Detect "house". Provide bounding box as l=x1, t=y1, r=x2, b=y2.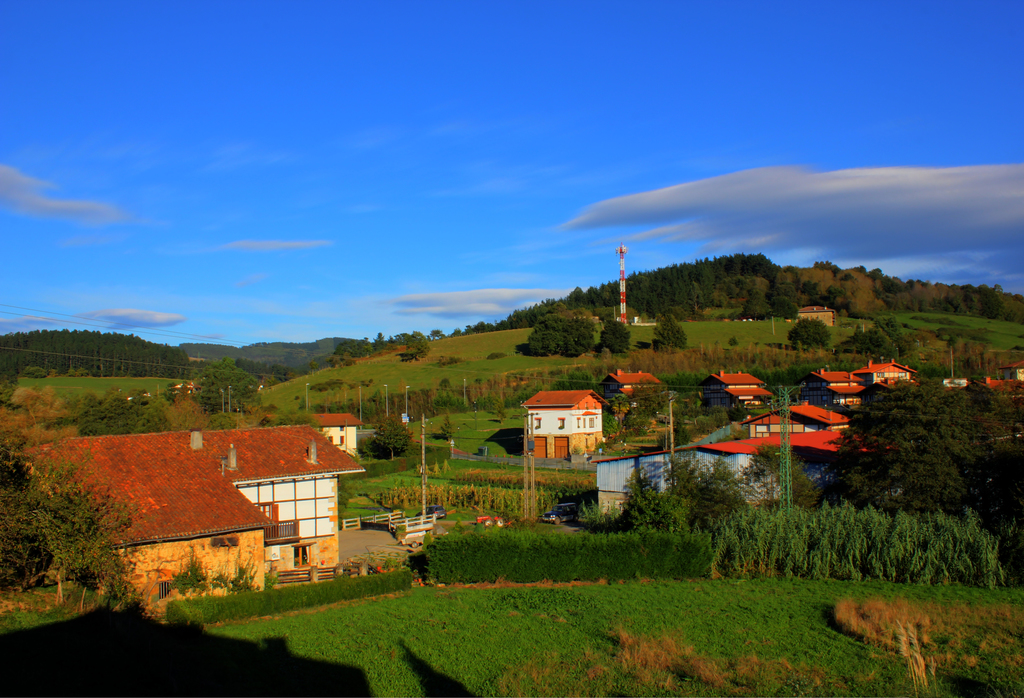
l=984, t=359, r=1023, b=396.
